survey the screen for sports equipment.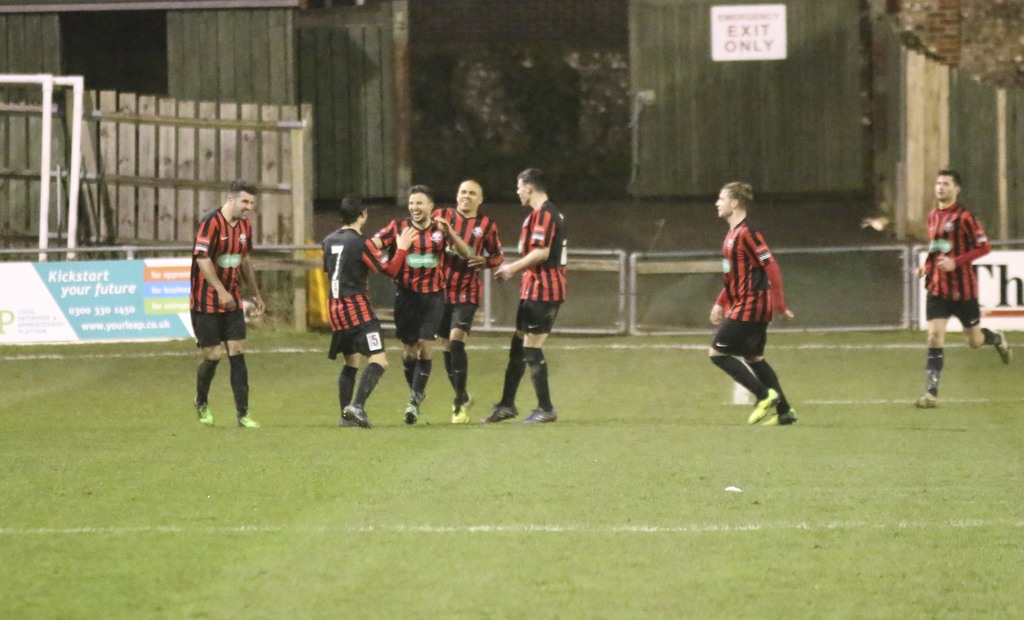
Survey found: crop(452, 404, 470, 420).
